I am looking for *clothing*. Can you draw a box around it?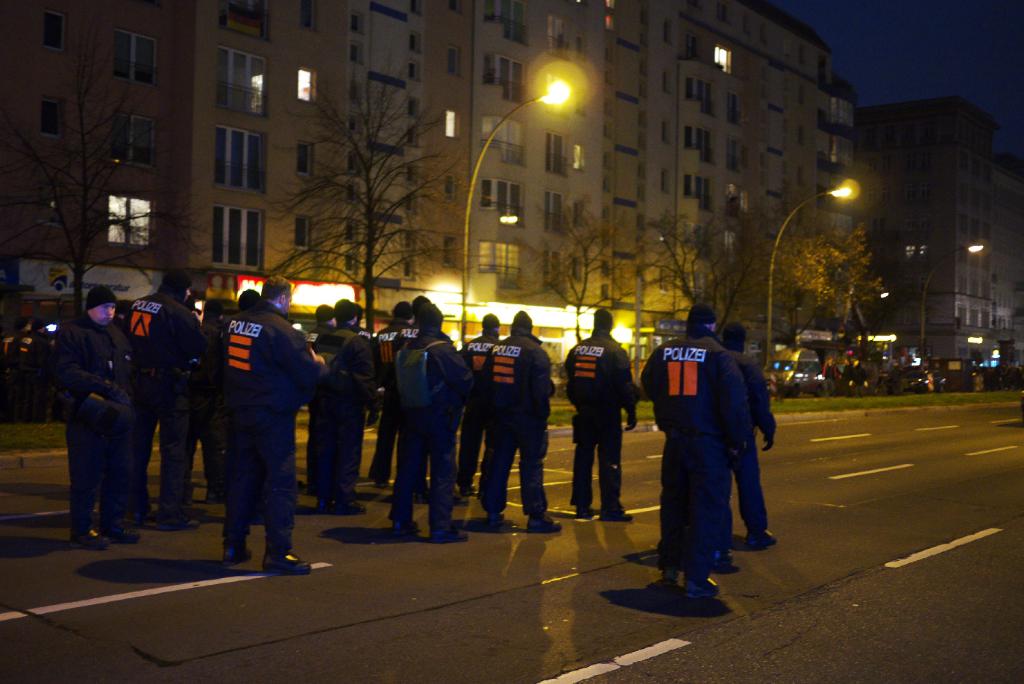
Sure, the bounding box is rect(653, 302, 778, 589).
